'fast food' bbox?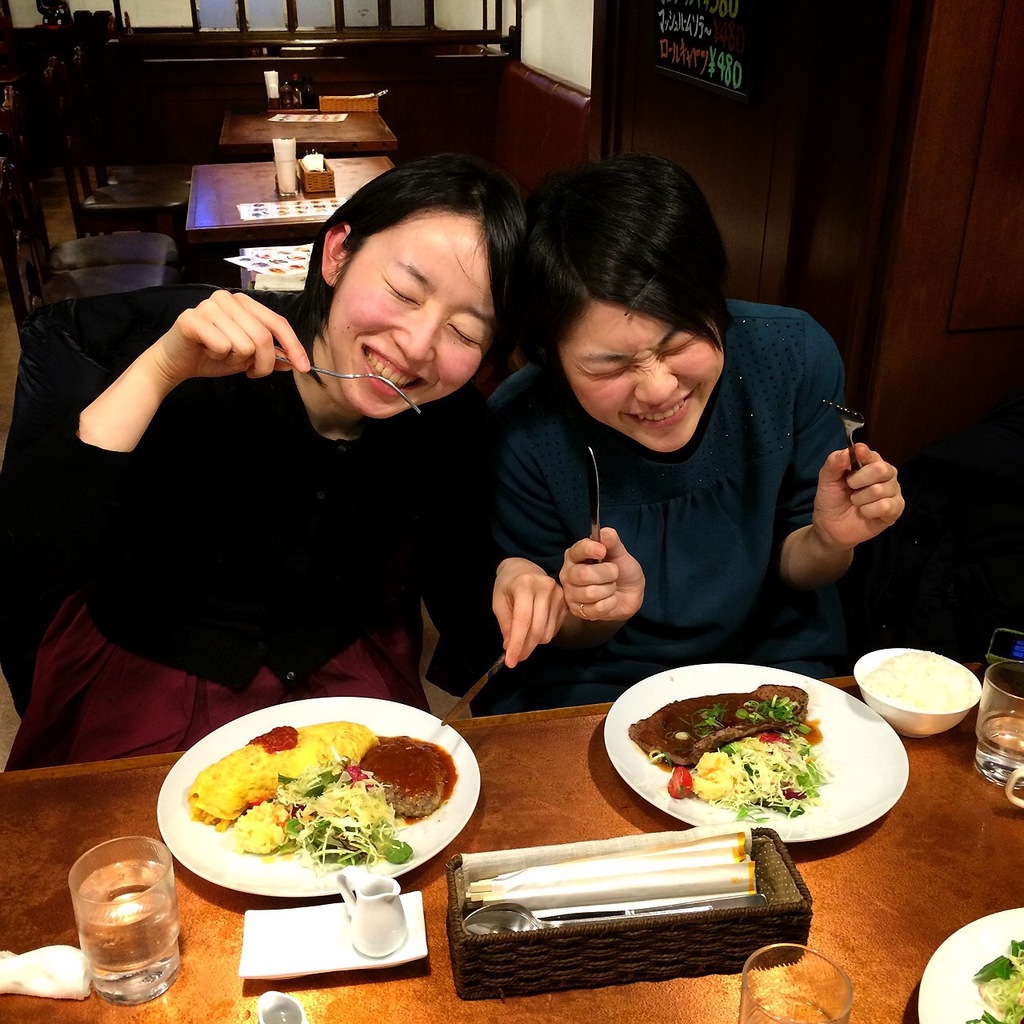
(630,682,821,816)
